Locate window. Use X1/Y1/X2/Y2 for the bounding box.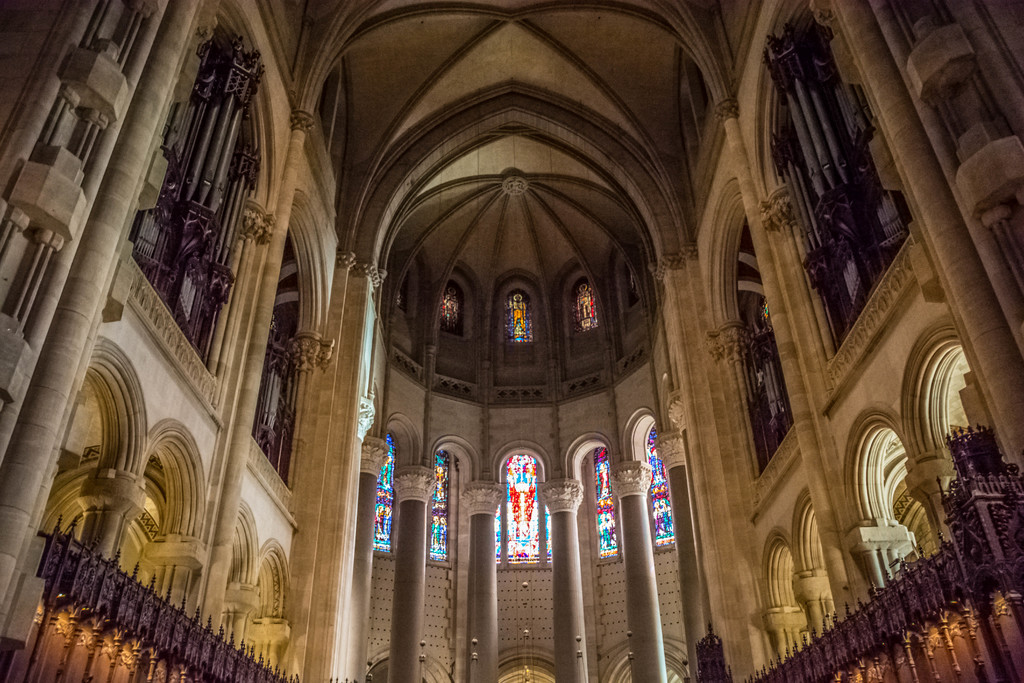
437/284/470/335.
